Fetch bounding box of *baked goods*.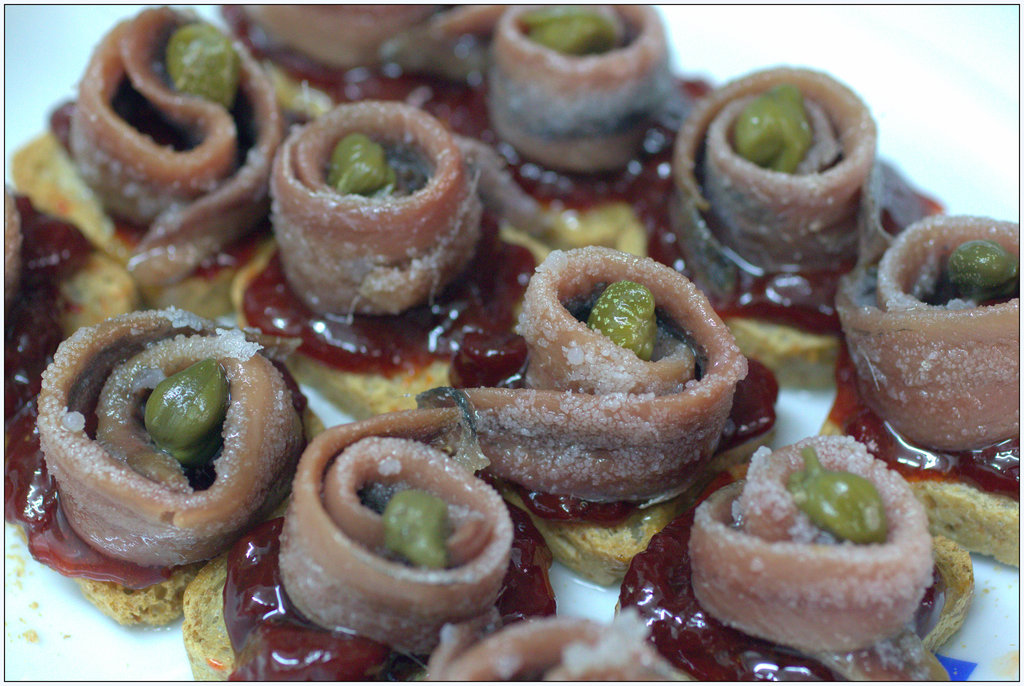
Bbox: 215,97,551,417.
